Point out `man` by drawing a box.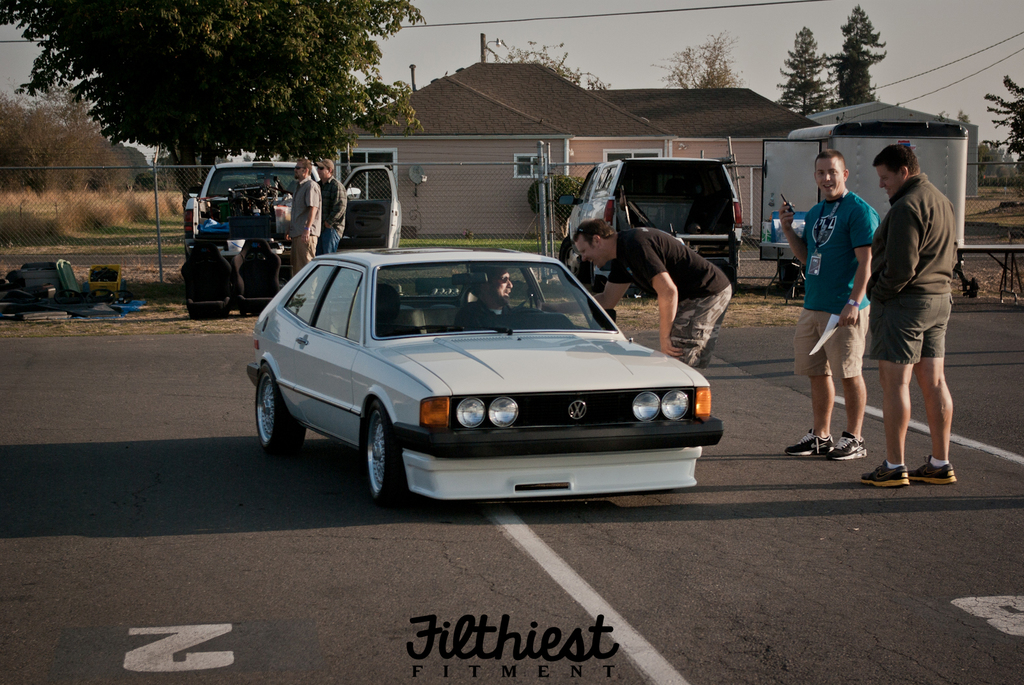
rect(864, 127, 971, 481).
